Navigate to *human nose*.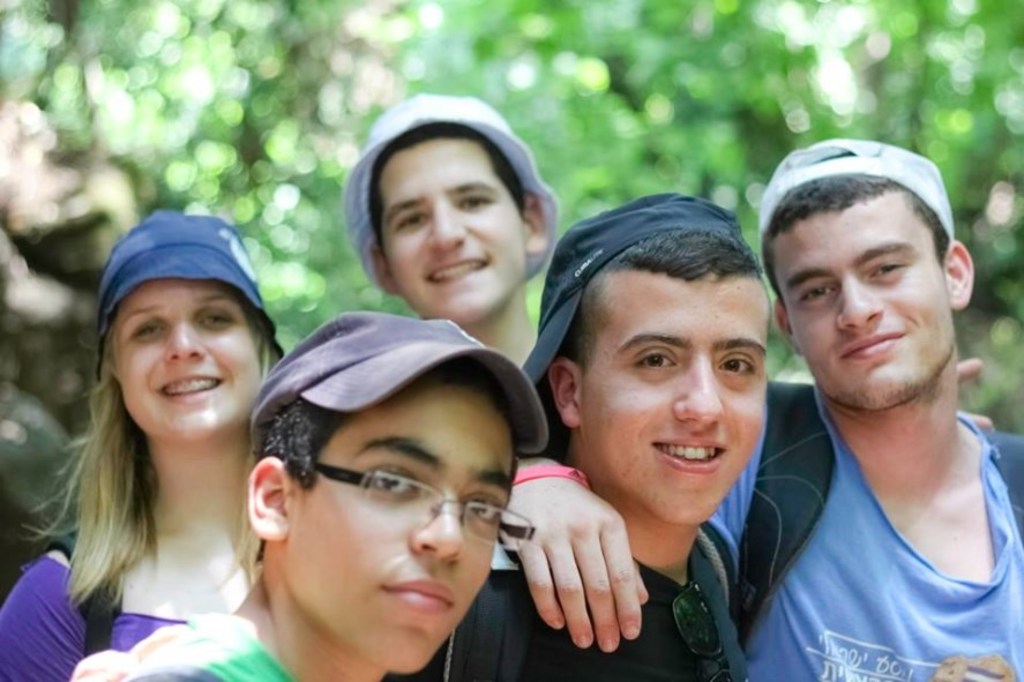
Navigation target: l=164, t=314, r=203, b=361.
